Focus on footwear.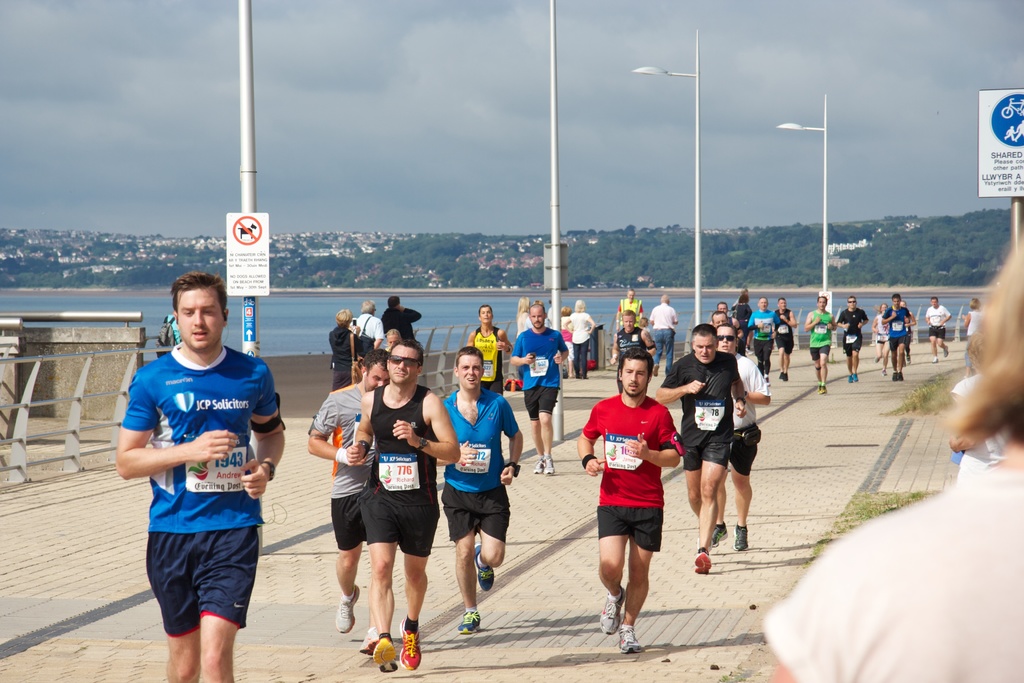
Focused at (x1=778, y1=370, x2=790, y2=382).
